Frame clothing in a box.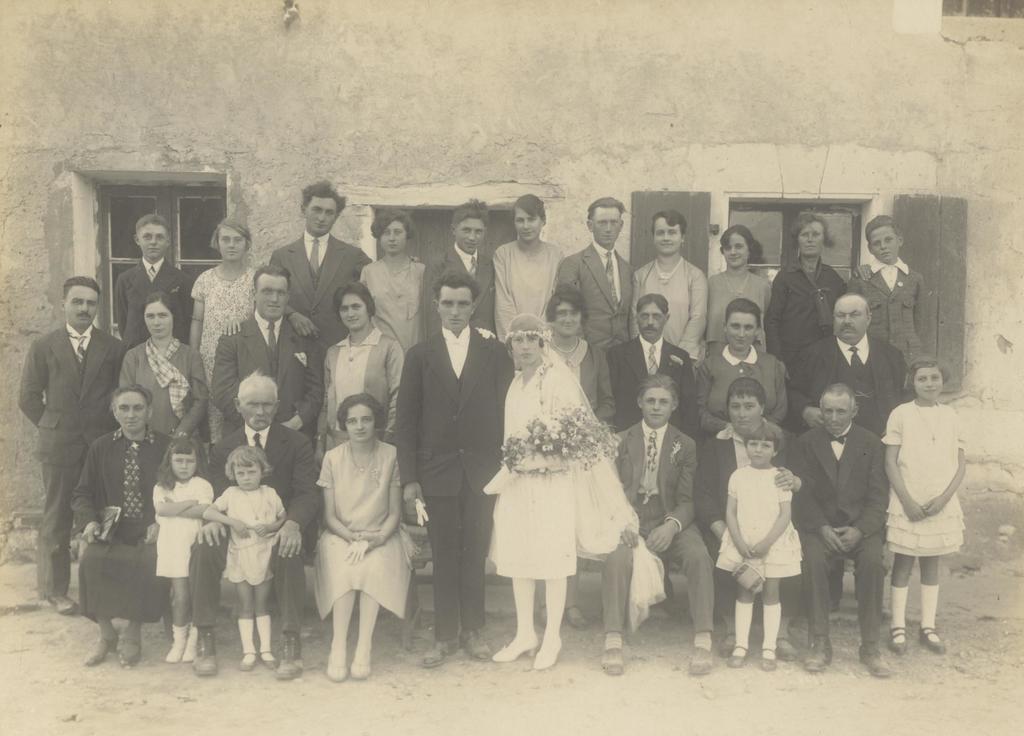
pyautogui.locateOnScreen(143, 465, 214, 580).
